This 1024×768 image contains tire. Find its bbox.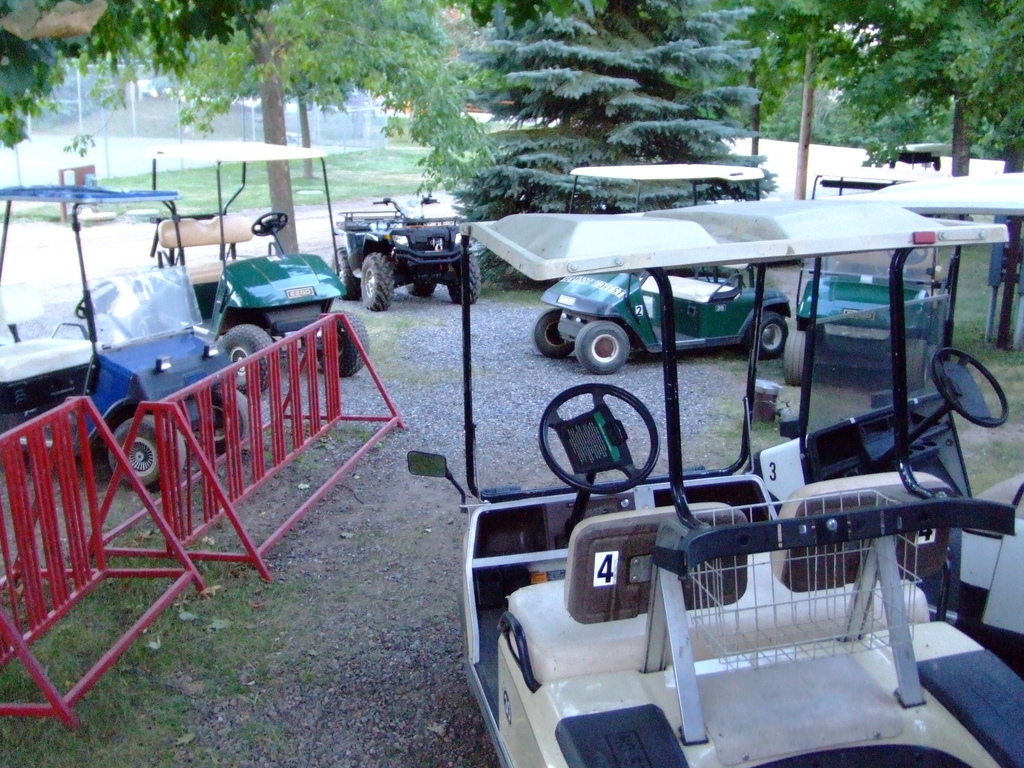
crop(296, 300, 371, 375).
